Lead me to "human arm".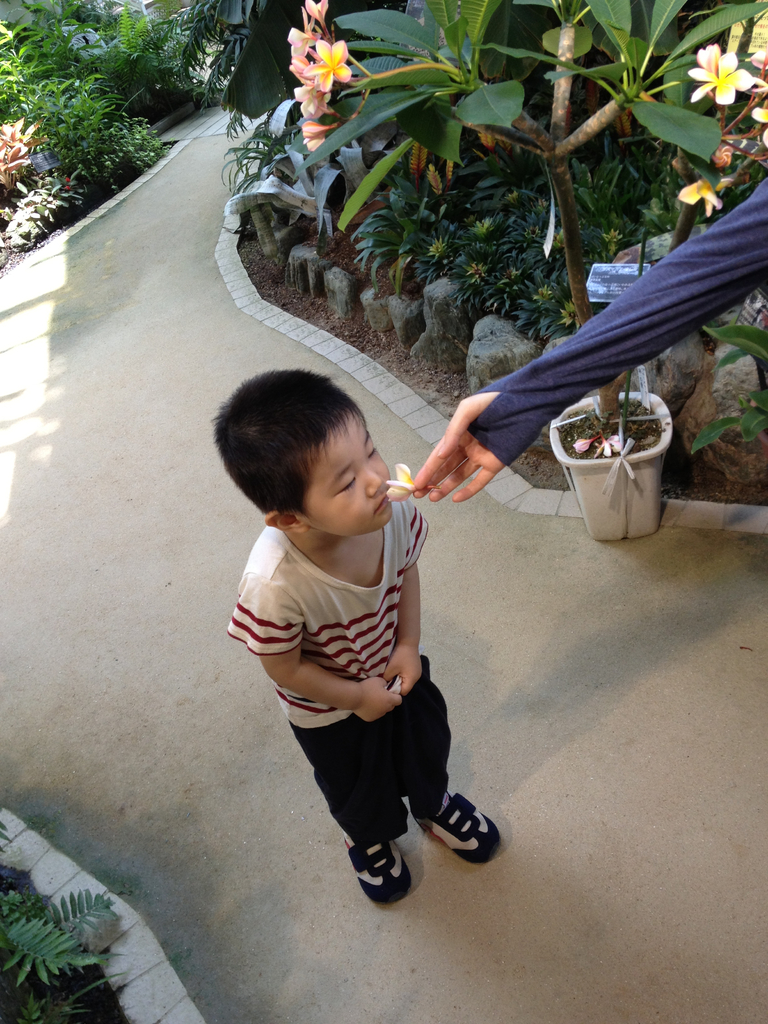
Lead to detection(255, 568, 402, 722).
